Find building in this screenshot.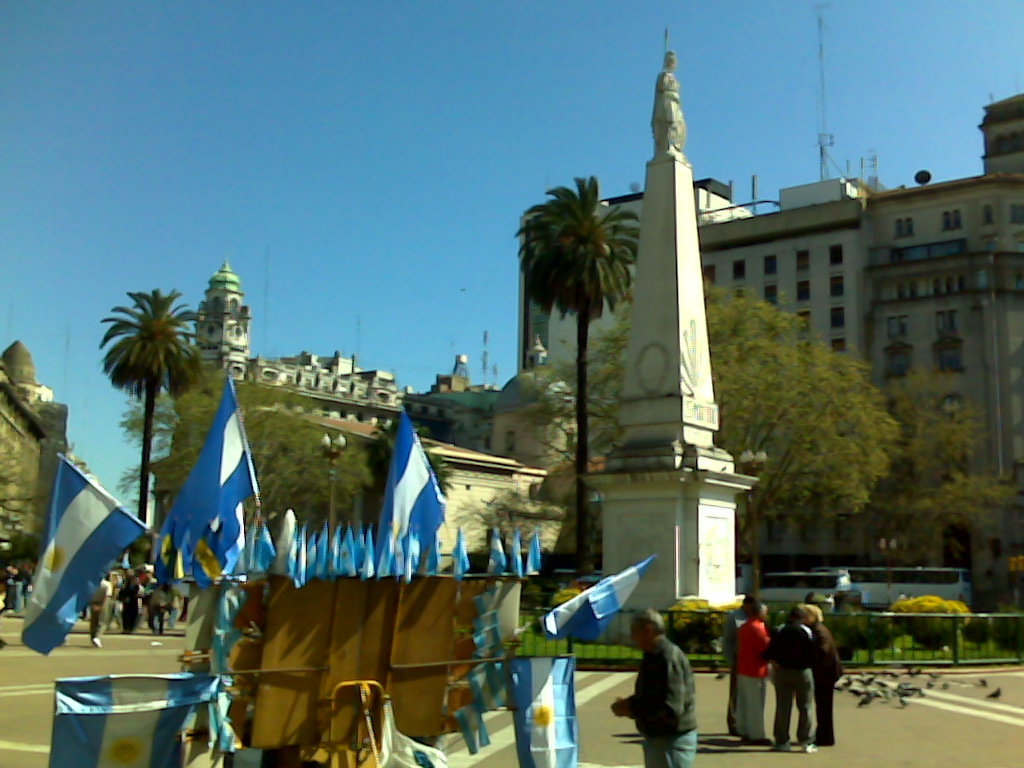
The bounding box for building is <box>147,264,499,539</box>.
